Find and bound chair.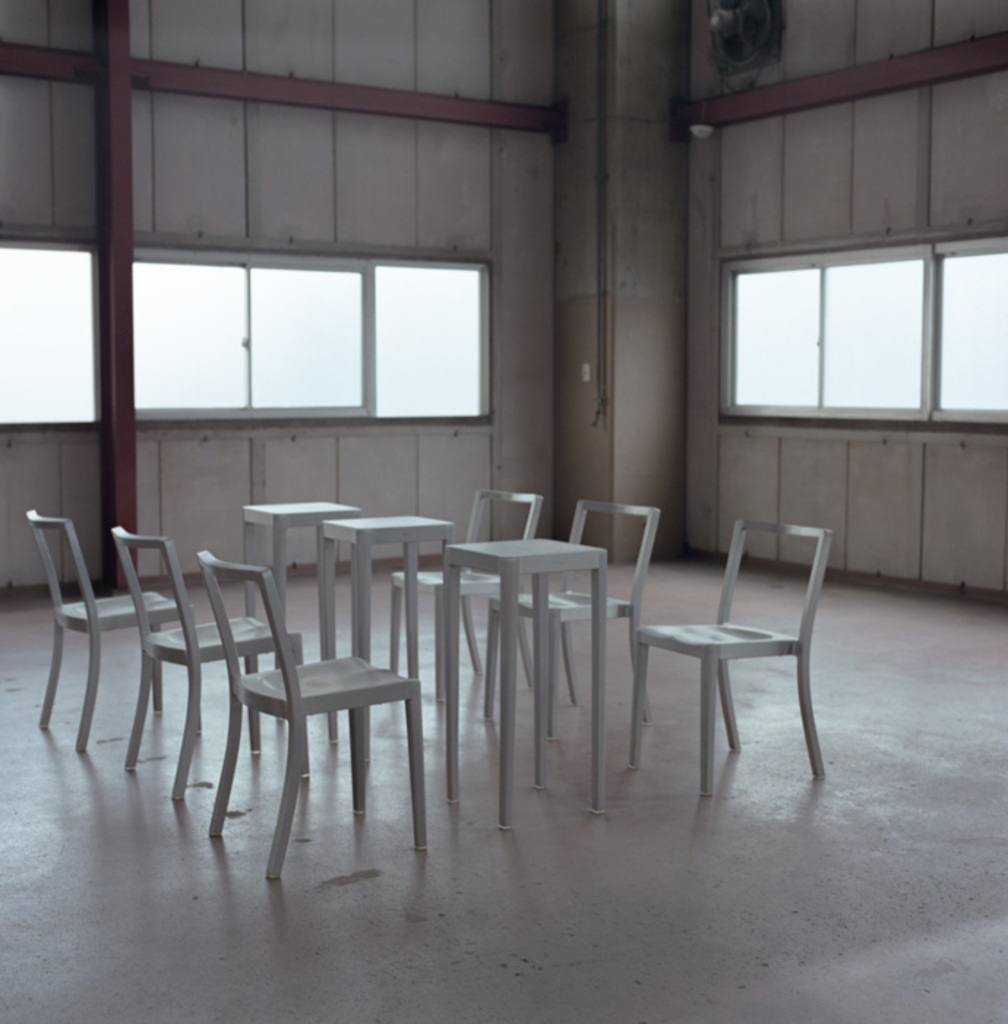
Bound: box=[629, 518, 832, 800].
